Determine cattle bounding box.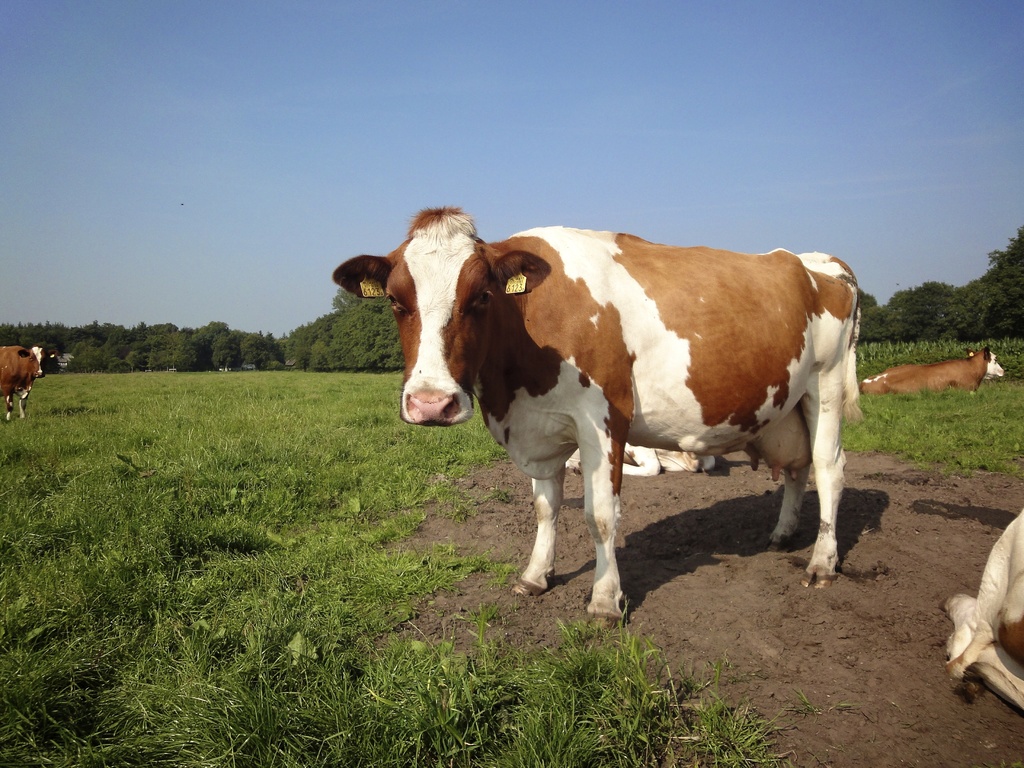
Determined: pyautogui.locateOnScreen(558, 447, 719, 479).
